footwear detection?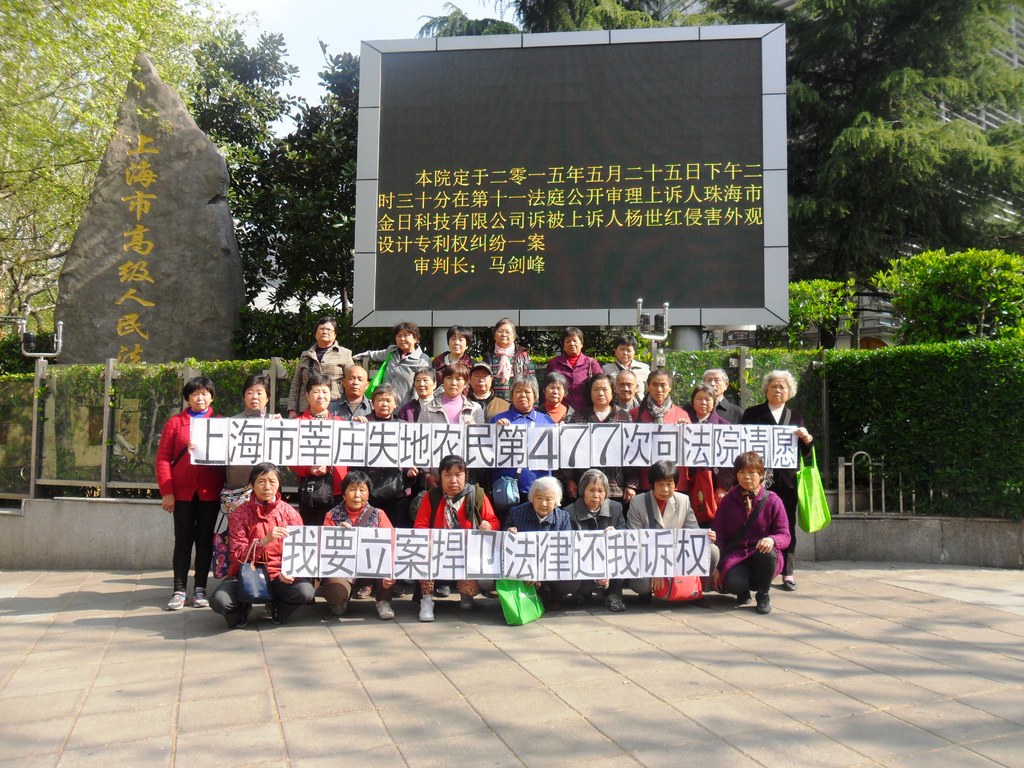
[188,589,207,610]
